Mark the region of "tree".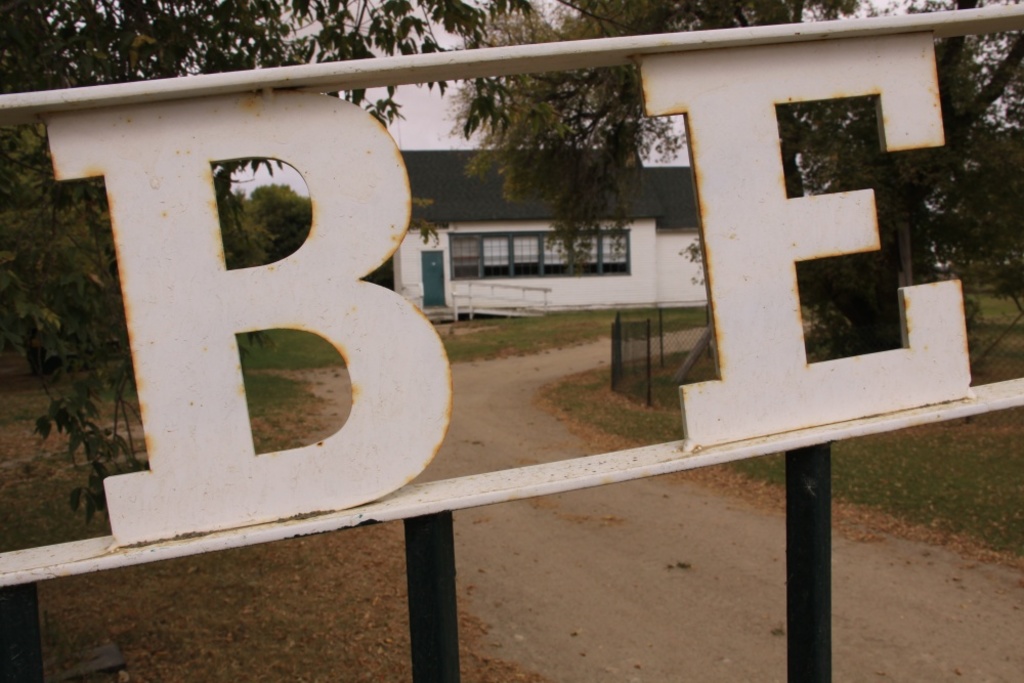
Region: bbox=[0, 105, 130, 378].
